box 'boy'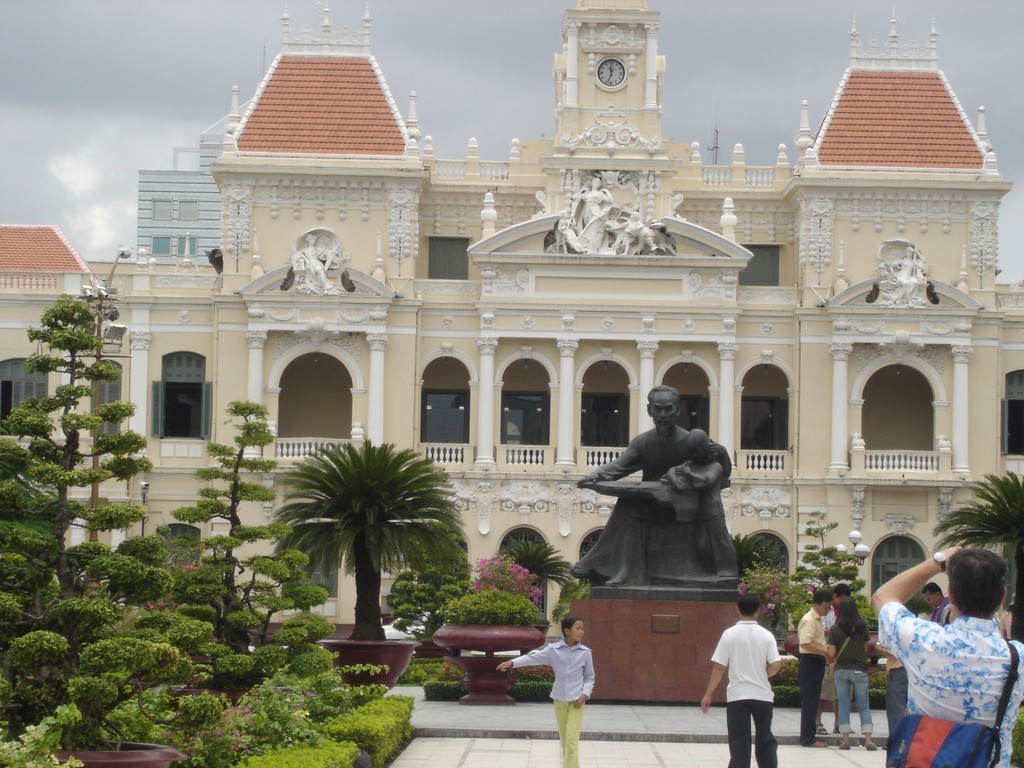
bbox=[798, 593, 834, 749]
